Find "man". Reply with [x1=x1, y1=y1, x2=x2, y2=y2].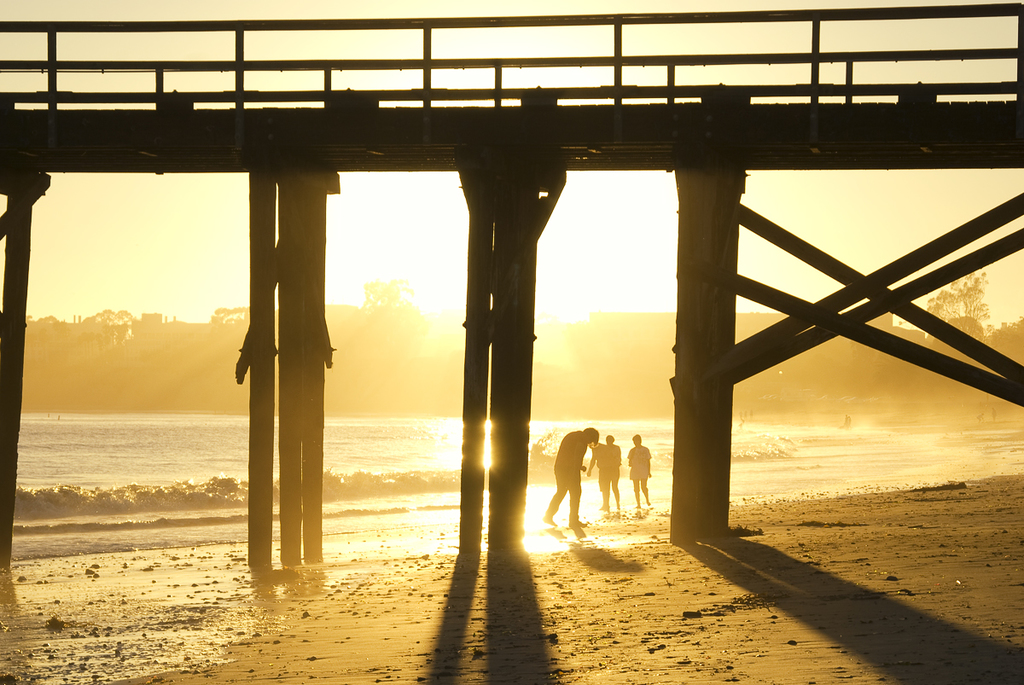
[x1=624, y1=423, x2=661, y2=518].
